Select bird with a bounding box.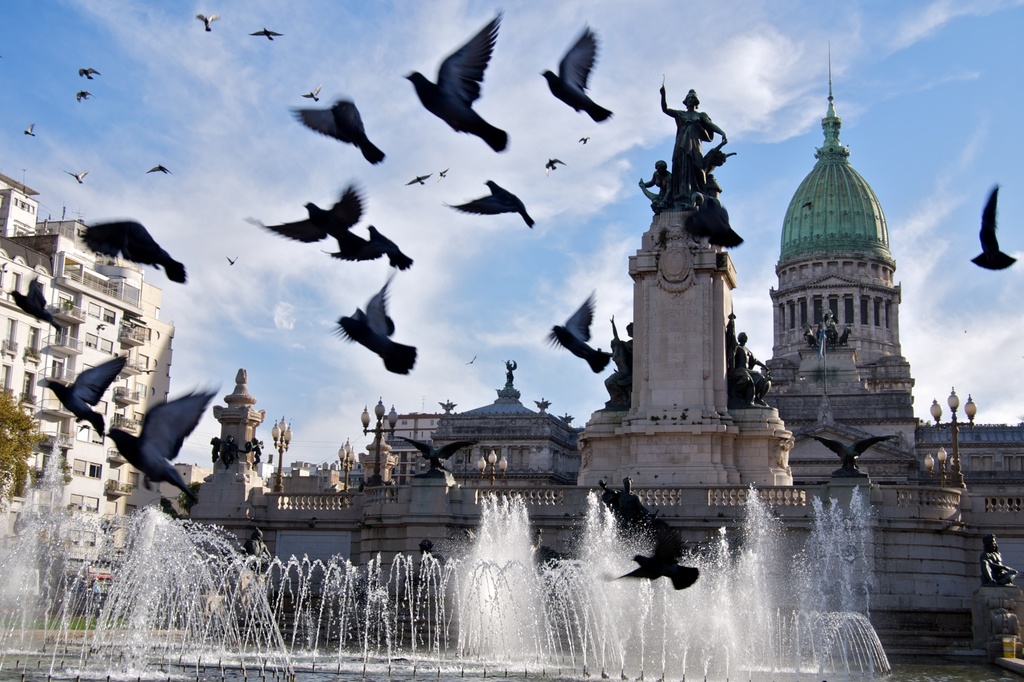
[left=619, top=513, right=704, bottom=594].
